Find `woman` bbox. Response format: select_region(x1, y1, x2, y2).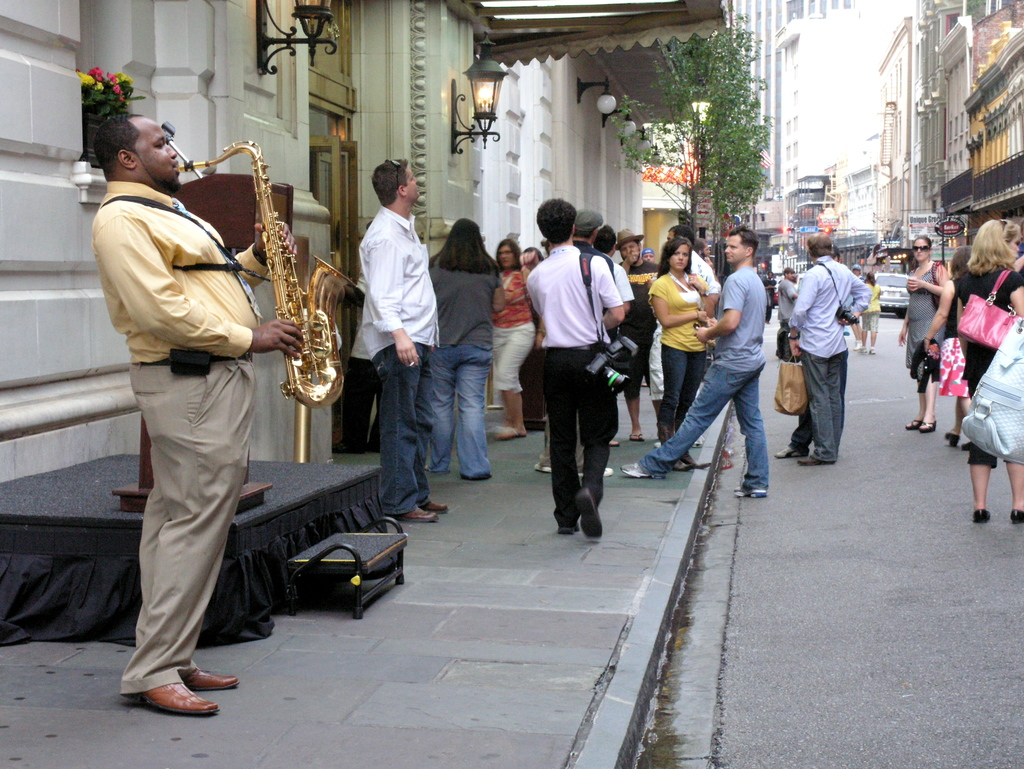
select_region(894, 234, 947, 436).
